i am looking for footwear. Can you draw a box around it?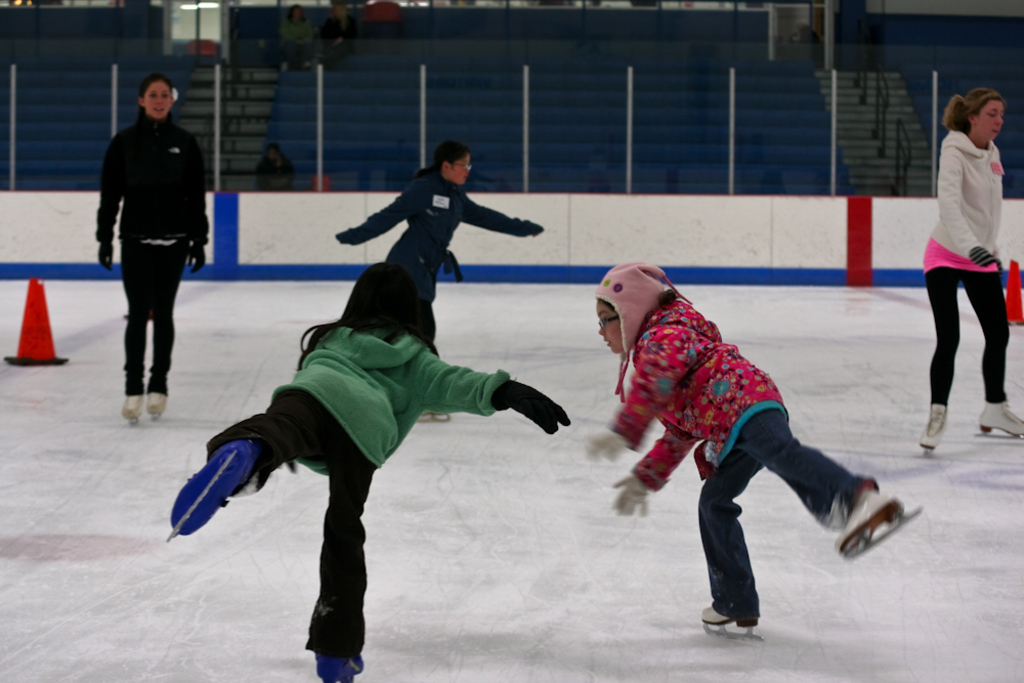
Sure, the bounding box is box(163, 434, 264, 538).
